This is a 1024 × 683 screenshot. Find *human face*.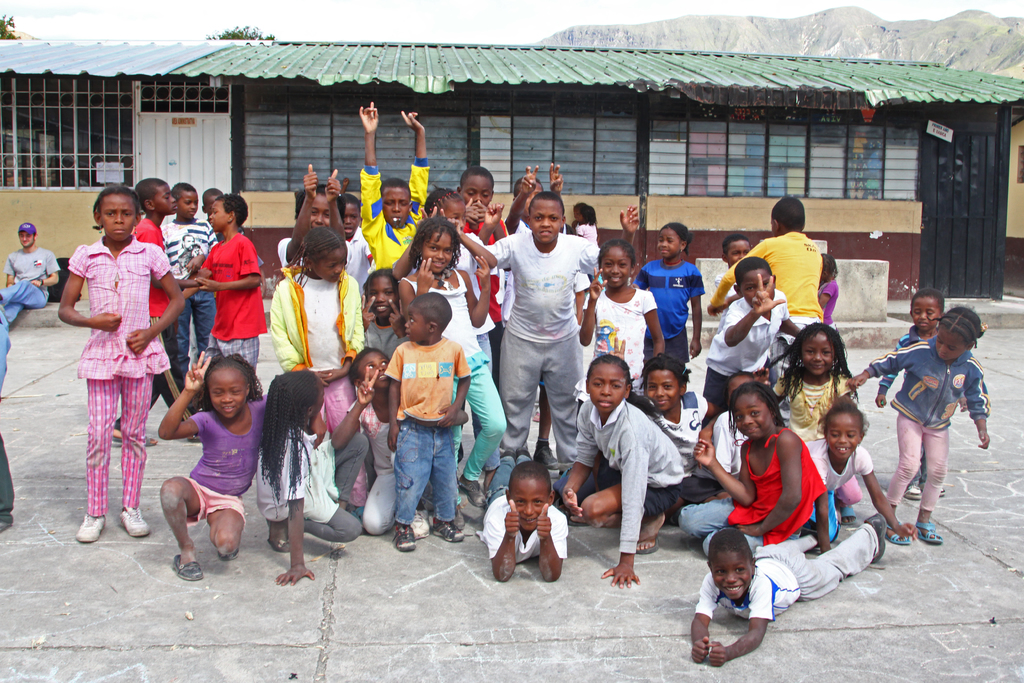
Bounding box: detection(383, 187, 410, 228).
